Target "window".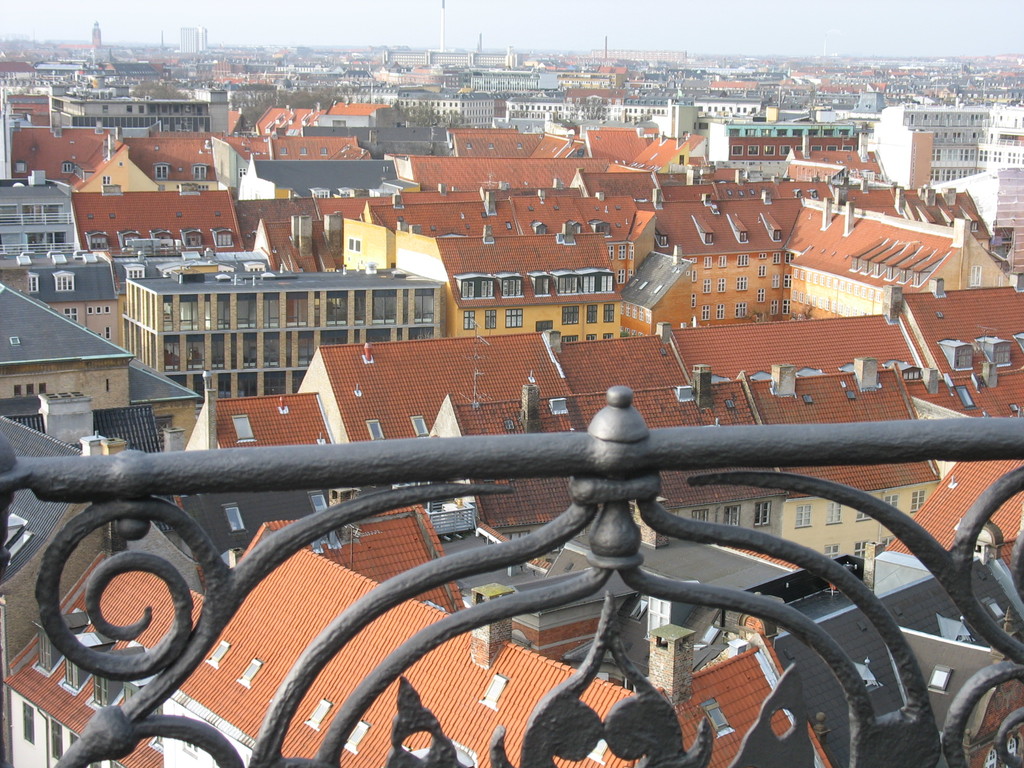
Target region: {"x1": 22, "y1": 701, "x2": 35, "y2": 741}.
